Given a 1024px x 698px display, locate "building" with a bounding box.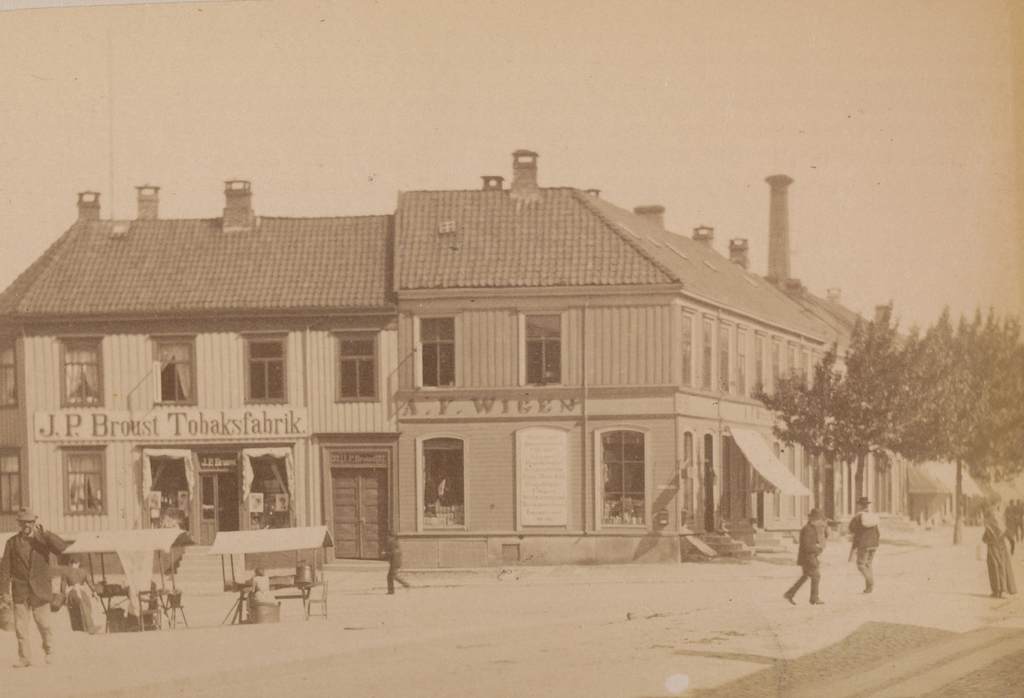
Located: (0, 148, 951, 567).
